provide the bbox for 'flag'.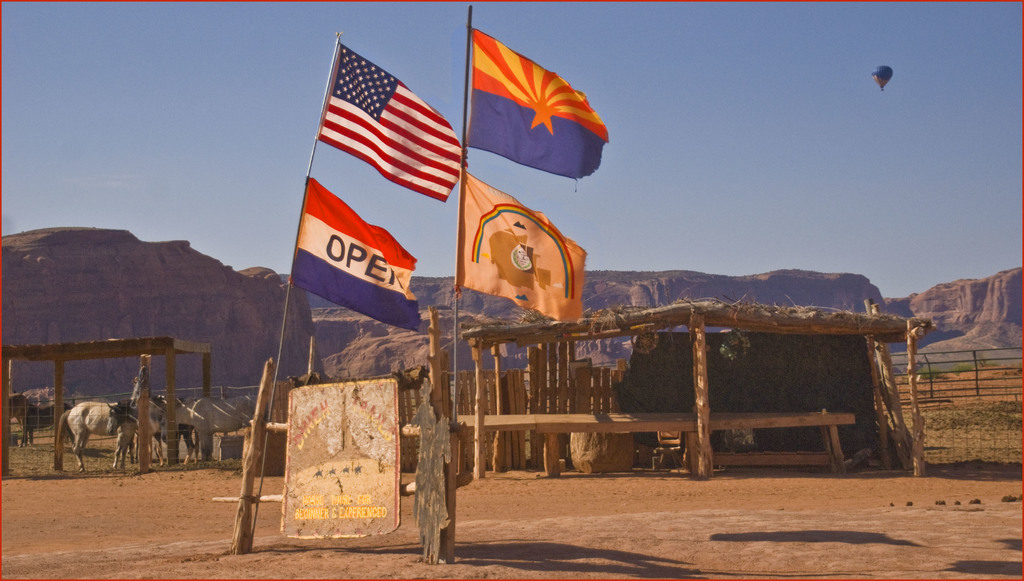
l=286, t=178, r=424, b=335.
